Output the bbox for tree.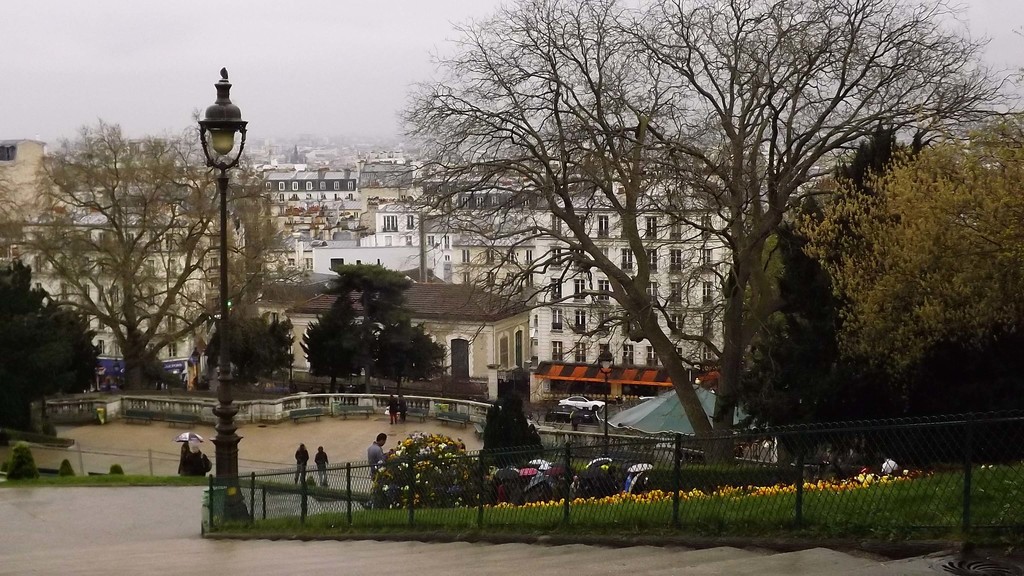
[0,257,106,431].
